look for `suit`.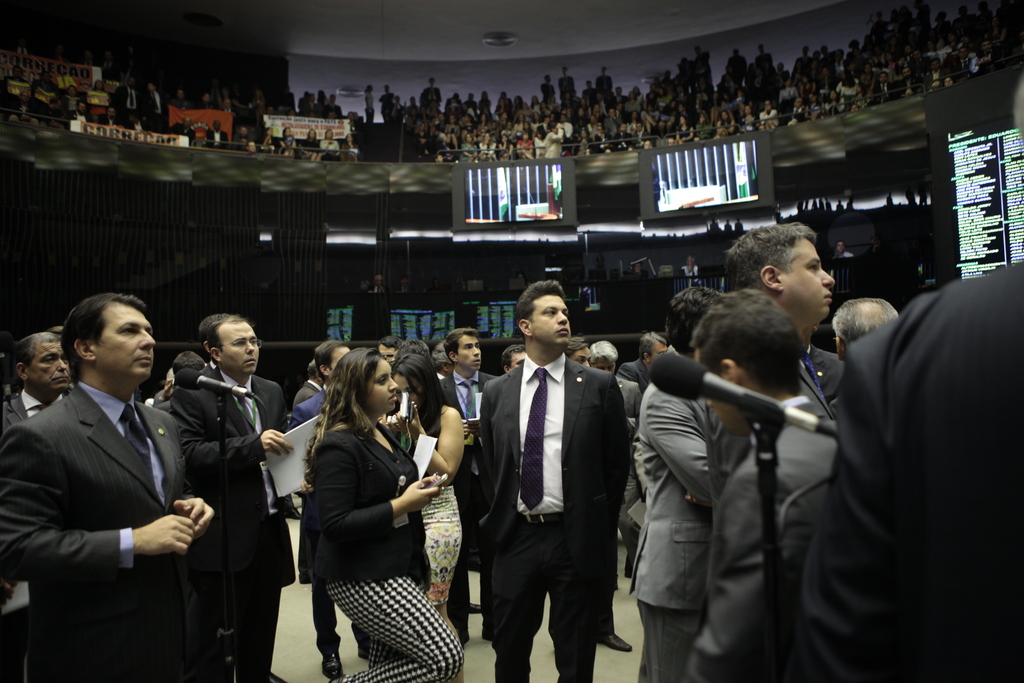
Found: (left=468, top=293, right=632, bottom=682).
